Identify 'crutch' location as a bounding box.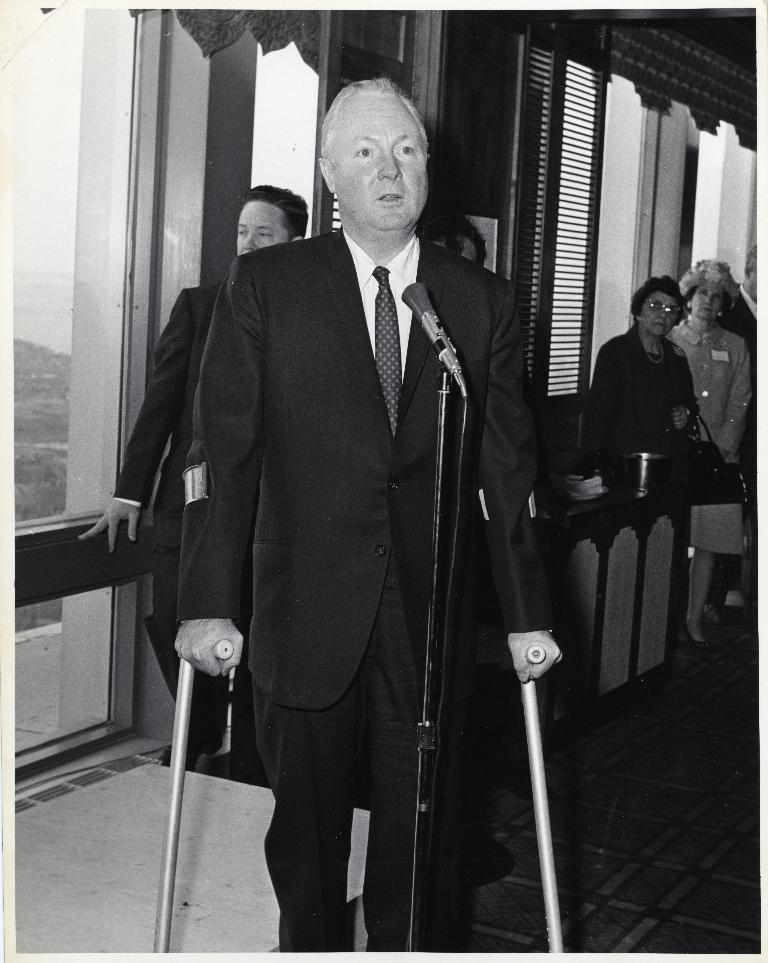
146 460 235 955.
